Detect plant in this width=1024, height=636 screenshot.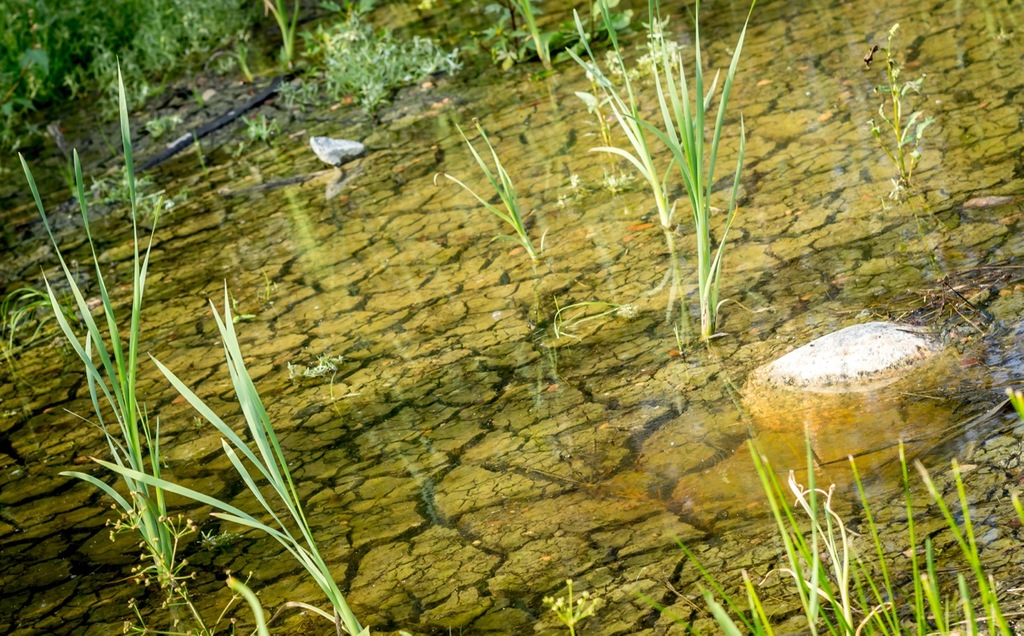
Detection: x1=563, y1=0, x2=778, y2=342.
